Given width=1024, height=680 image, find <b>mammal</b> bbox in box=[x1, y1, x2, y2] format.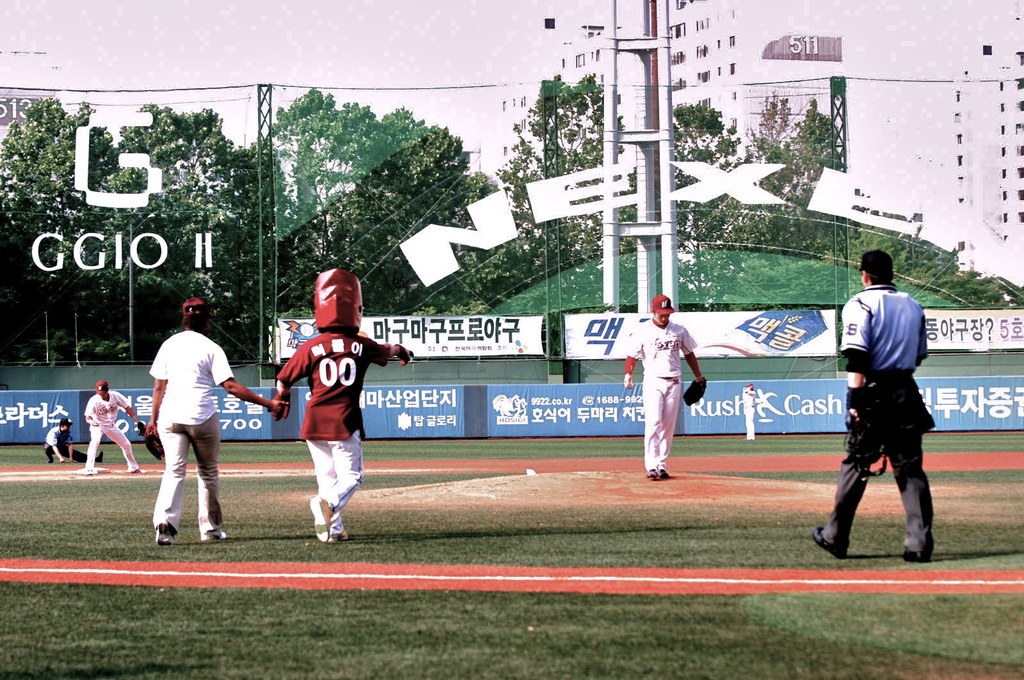
box=[38, 415, 104, 464].
